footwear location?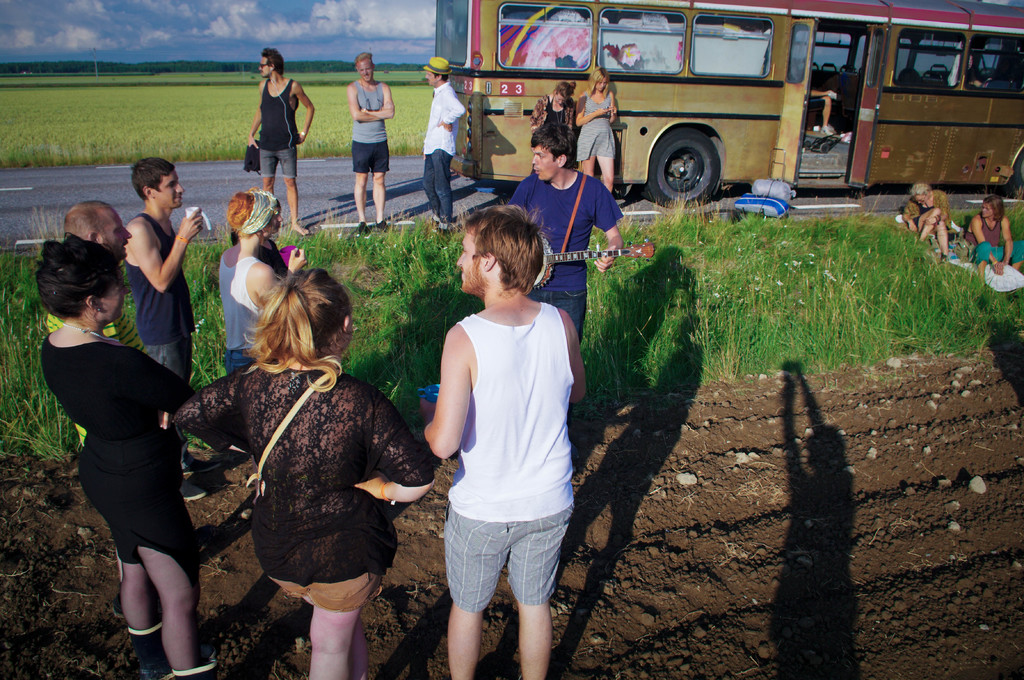
bbox=[172, 660, 227, 678]
